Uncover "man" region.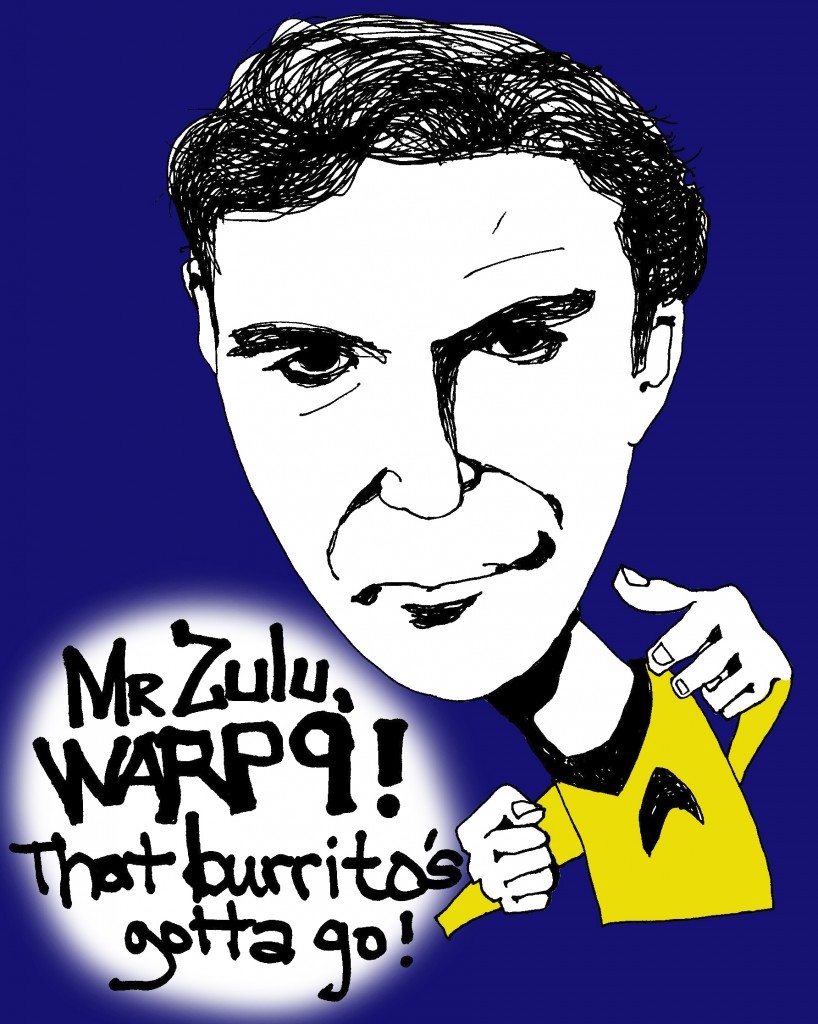
Uncovered: rect(157, 8, 798, 937).
